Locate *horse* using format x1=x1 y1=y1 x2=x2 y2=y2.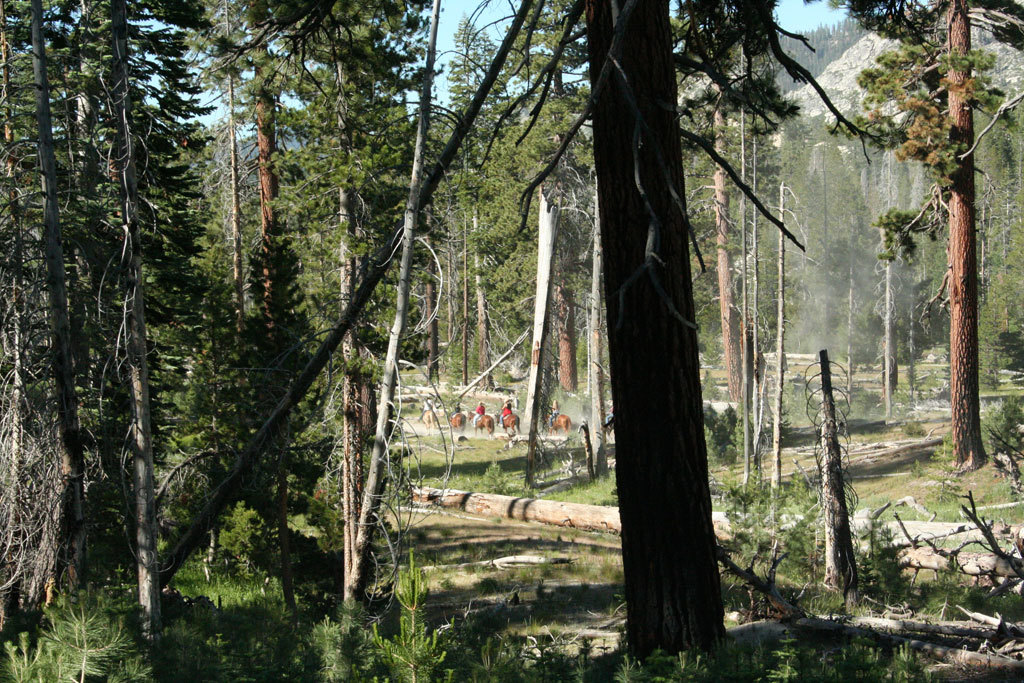
x1=447 y1=408 x2=466 y2=435.
